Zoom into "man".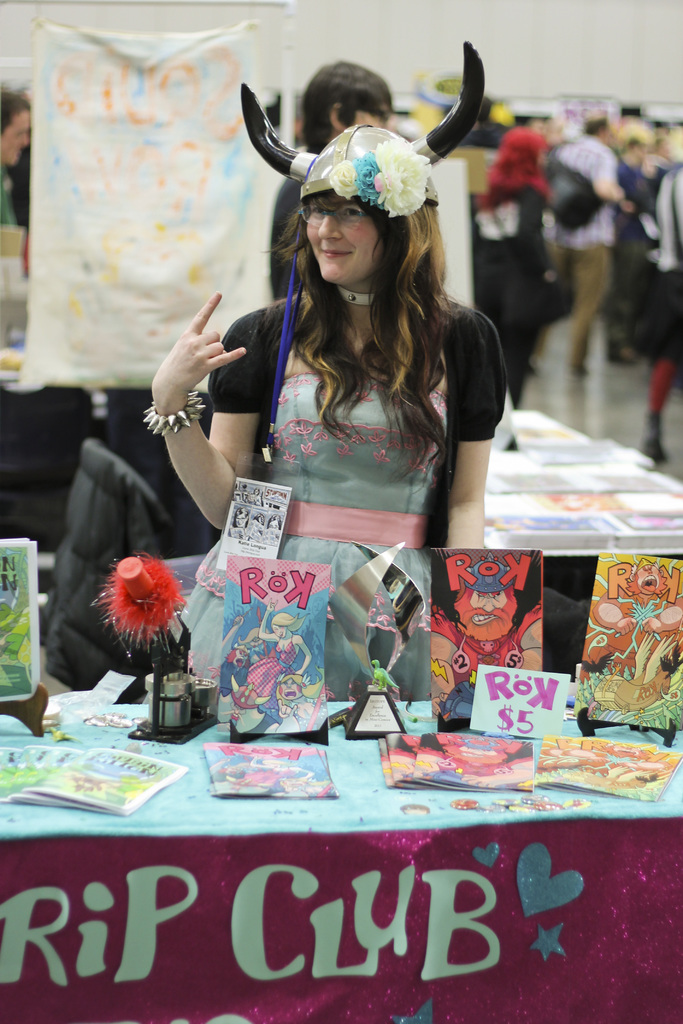
Zoom target: BBox(0, 92, 31, 232).
